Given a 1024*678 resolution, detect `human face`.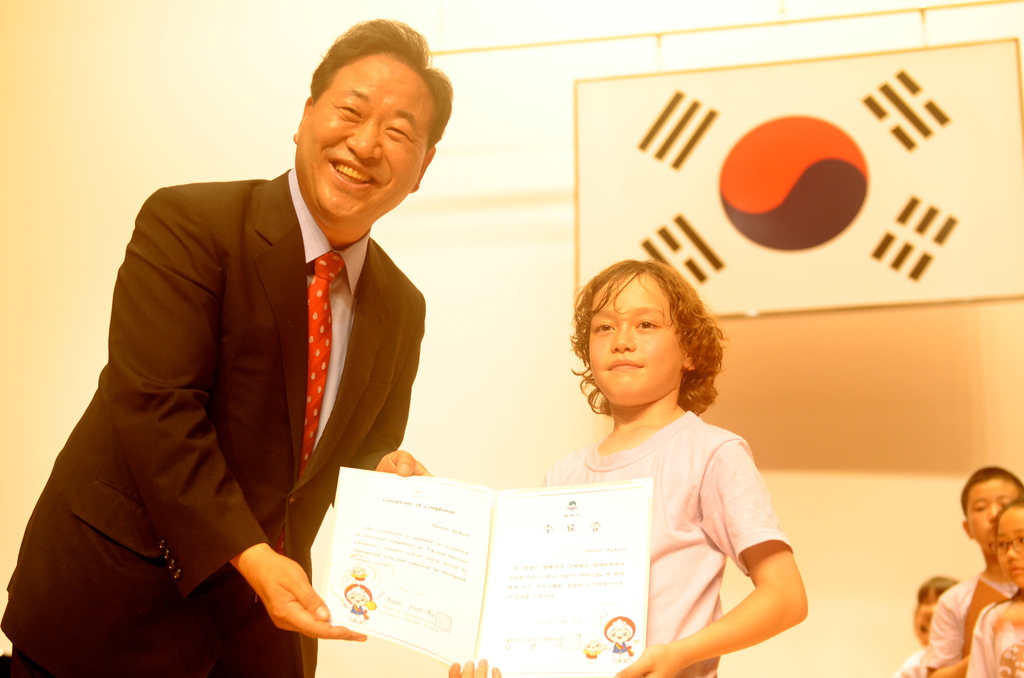
298/51/437/231.
